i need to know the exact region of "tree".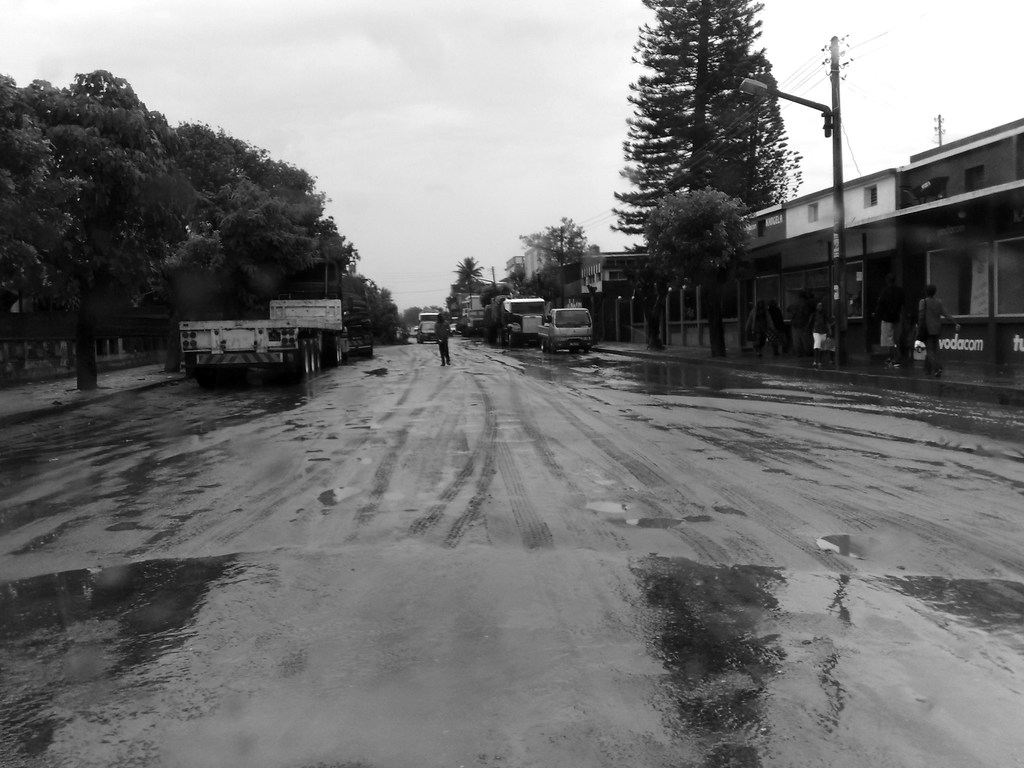
Region: box(195, 127, 403, 352).
